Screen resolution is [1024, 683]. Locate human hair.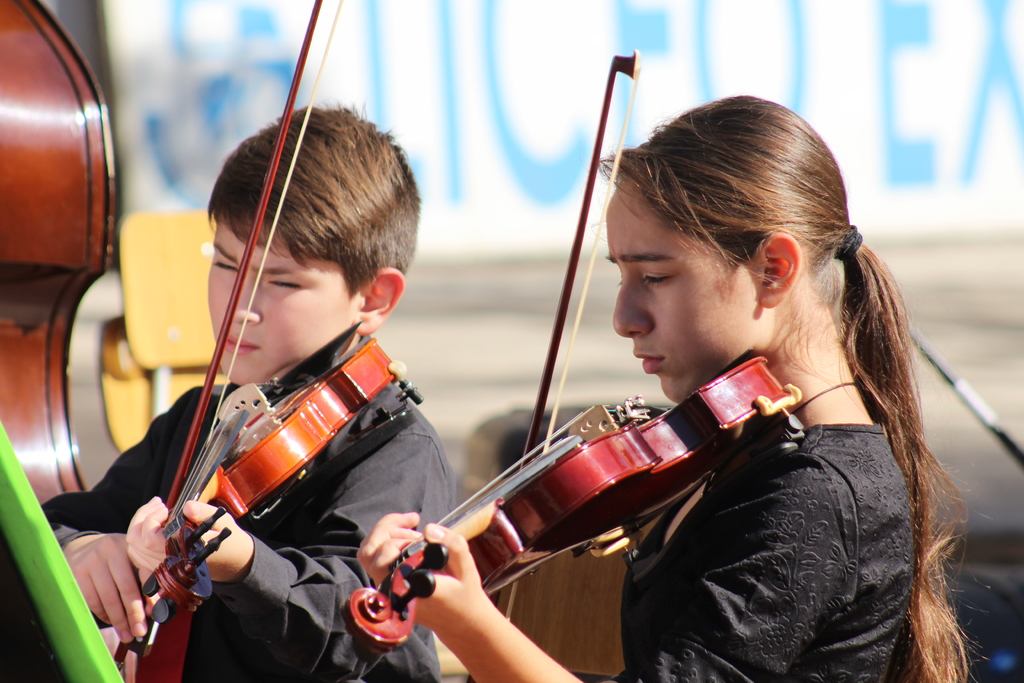
589/94/991/682.
